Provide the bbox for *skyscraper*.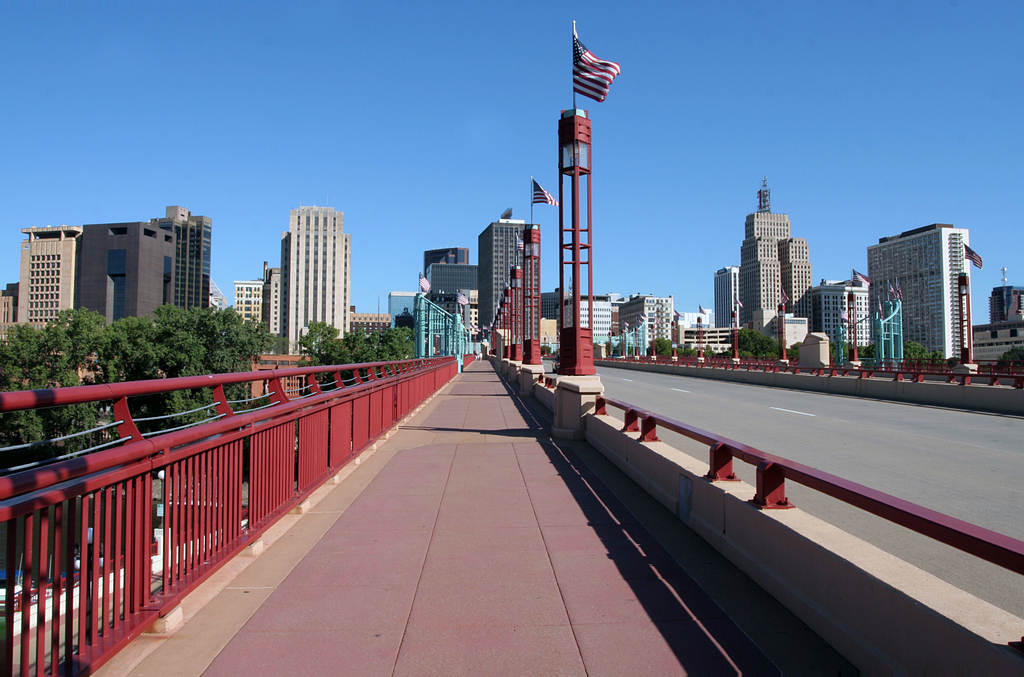
(865, 225, 979, 378).
